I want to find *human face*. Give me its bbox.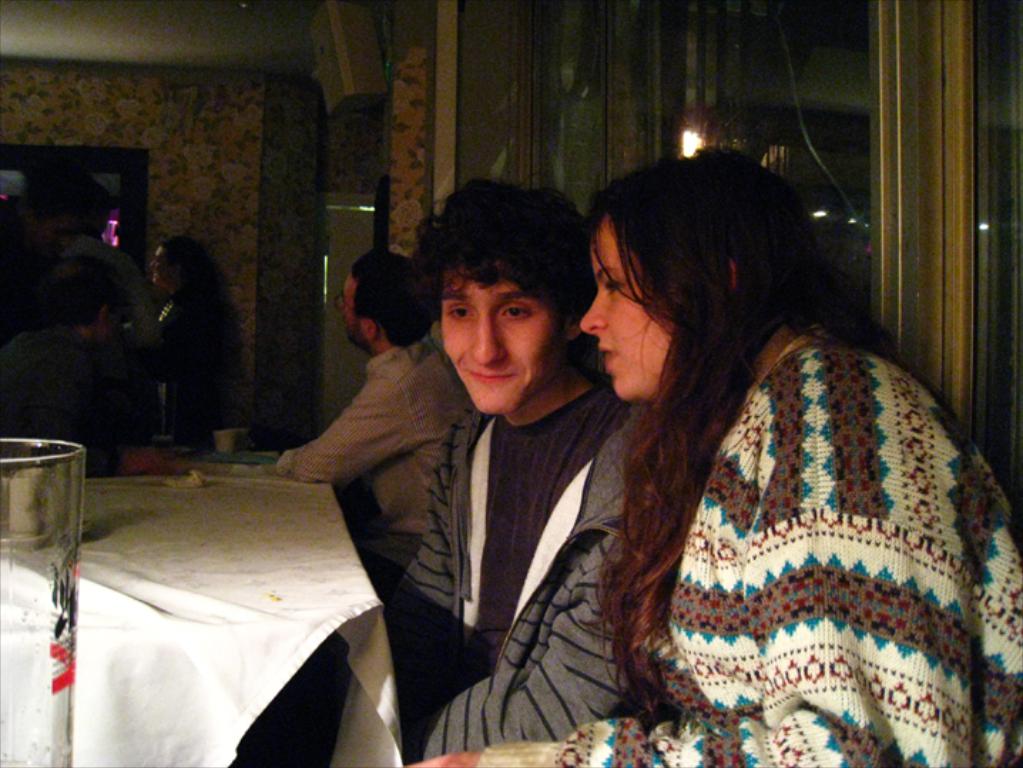
select_region(442, 276, 556, 412).
